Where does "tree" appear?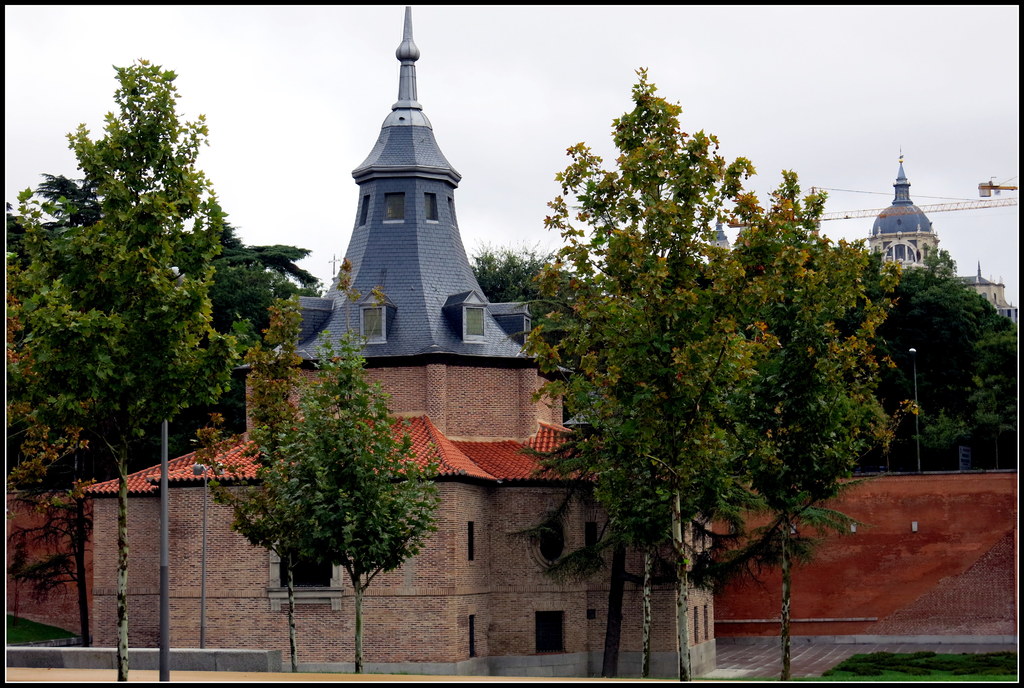
Appears at BBox(847, 246, 1023, 479).
